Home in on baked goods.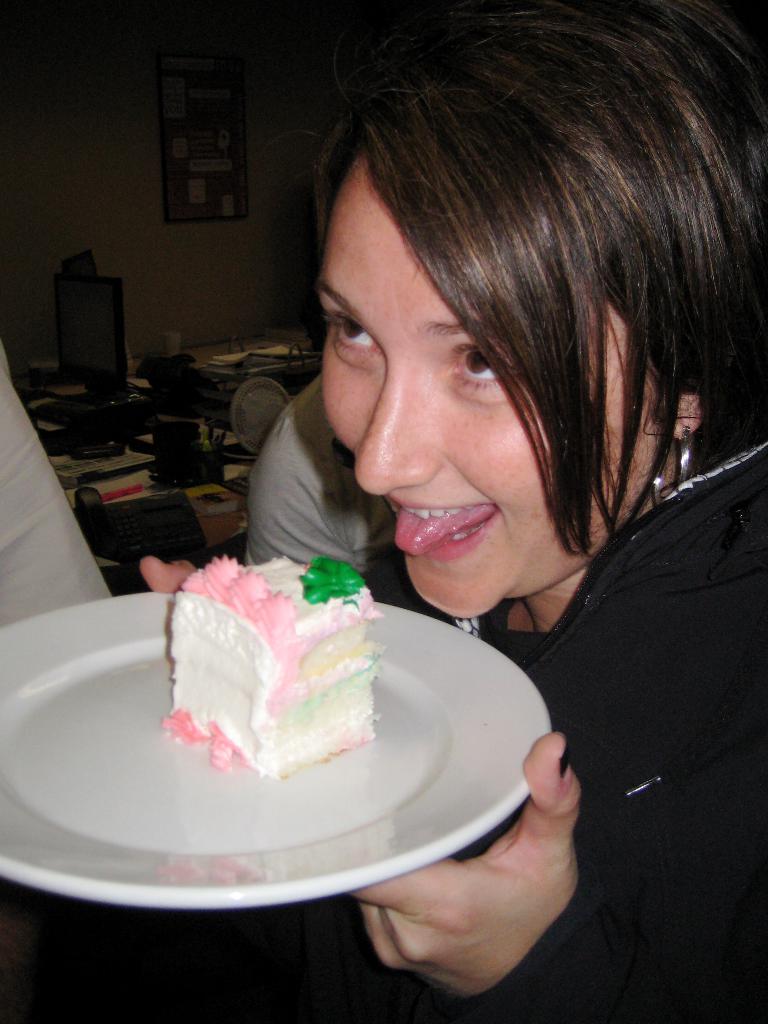
Homed in at {"x1": 147, "y1": 564, "x2": 413, "y2": 812}.
